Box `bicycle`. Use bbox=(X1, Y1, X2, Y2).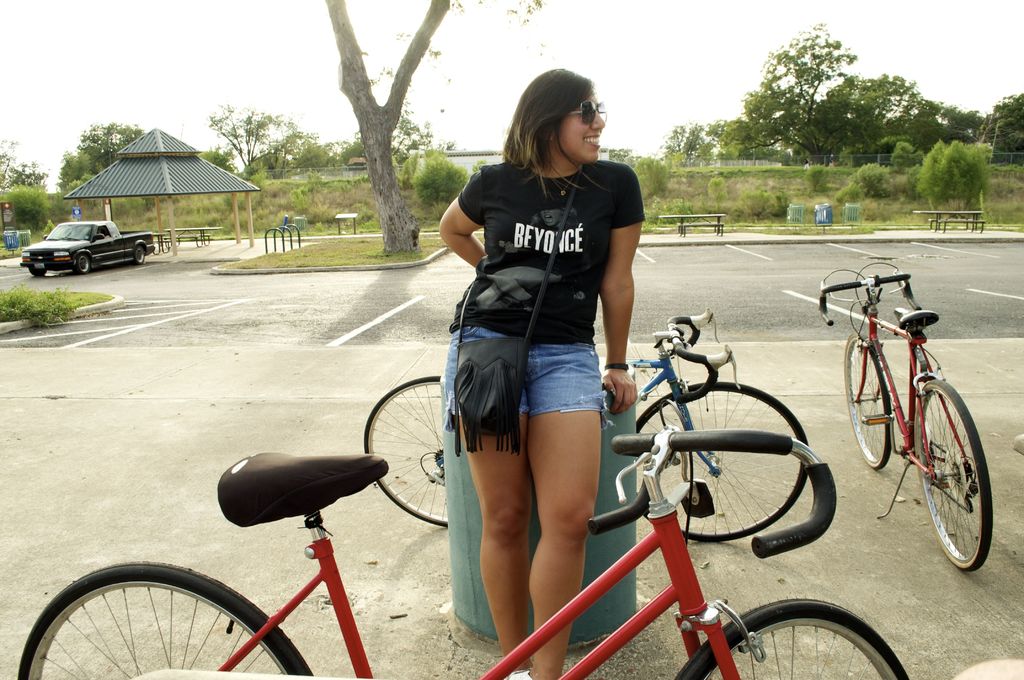
bbox=(17, 448, 911, 679).
